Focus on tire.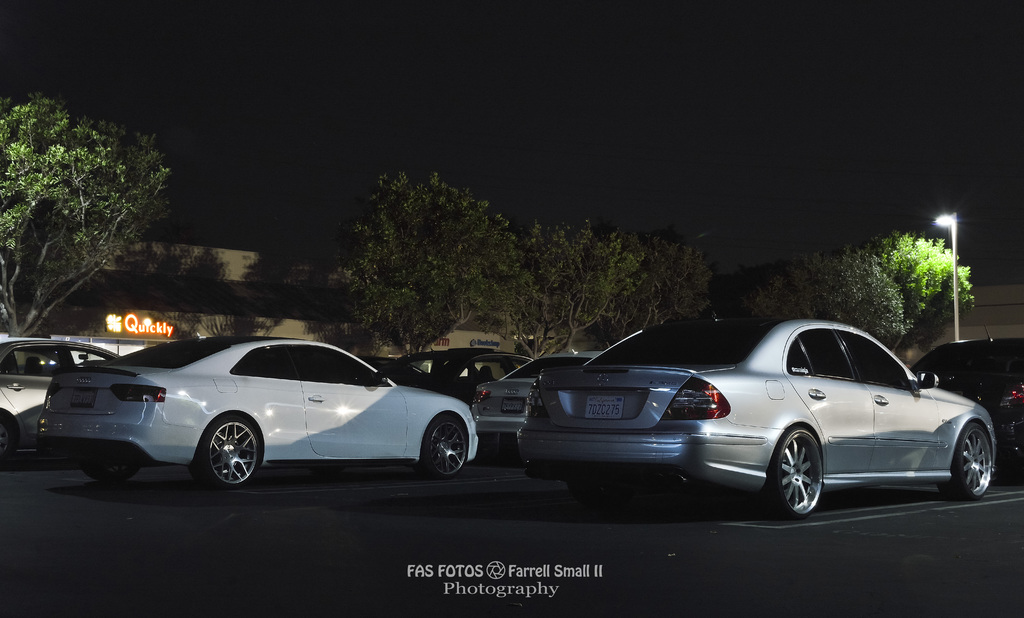
Focused at rect(200, 411, 257, 492).
